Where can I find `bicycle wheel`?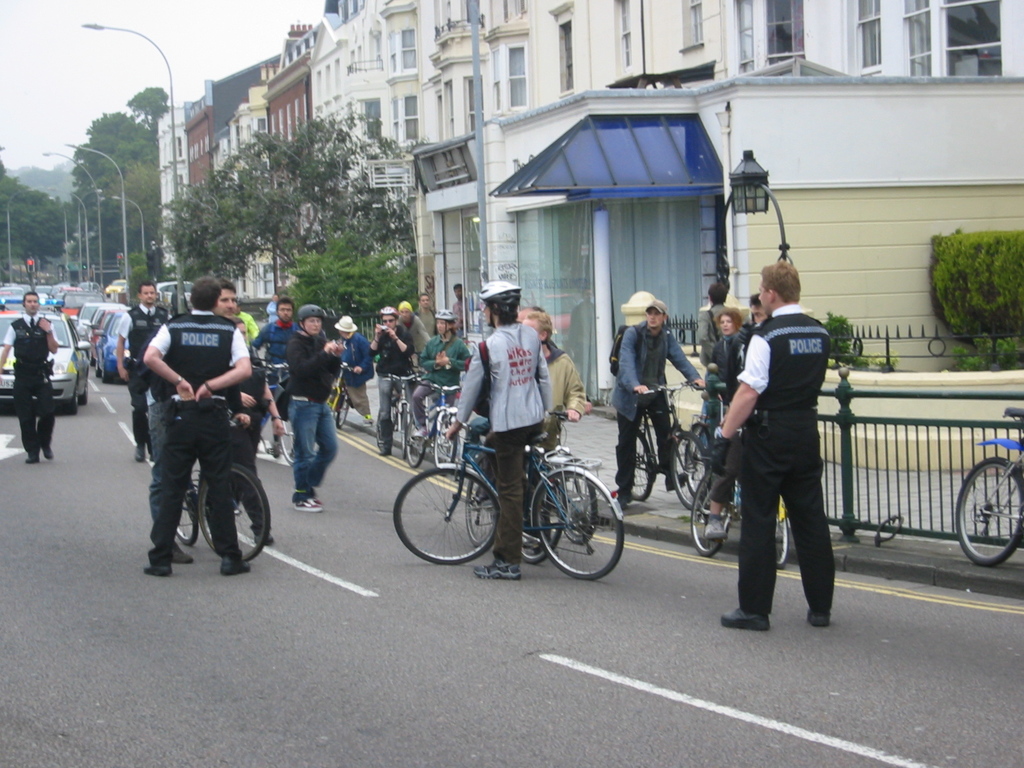
You can find it at detection(165, 476, 198, 546).
